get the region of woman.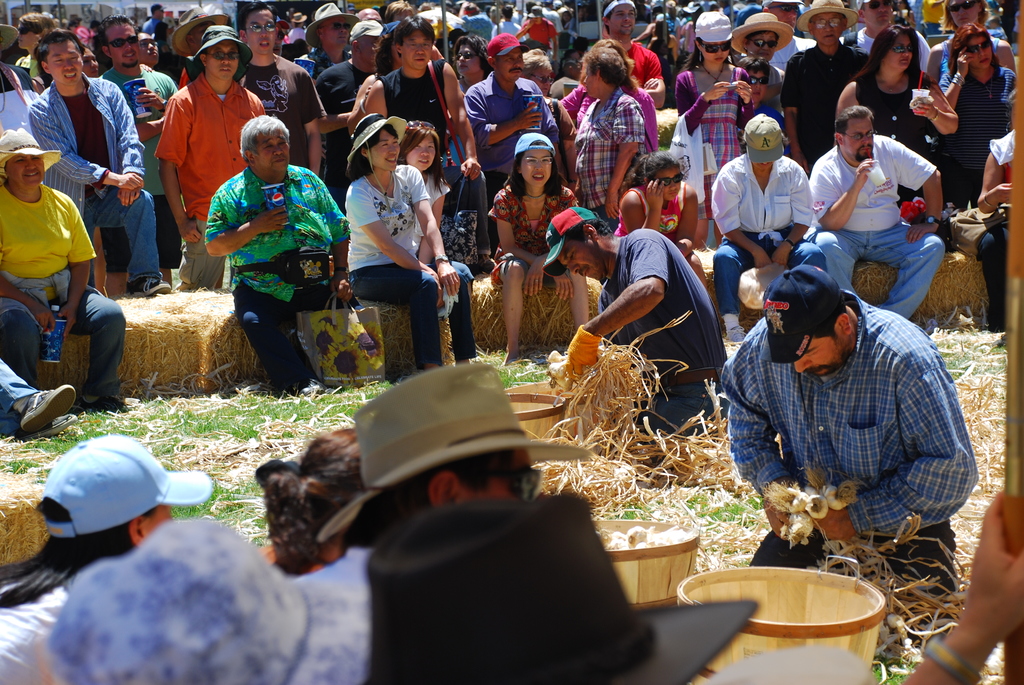
<region>619, 148, 712, 295</region>.
